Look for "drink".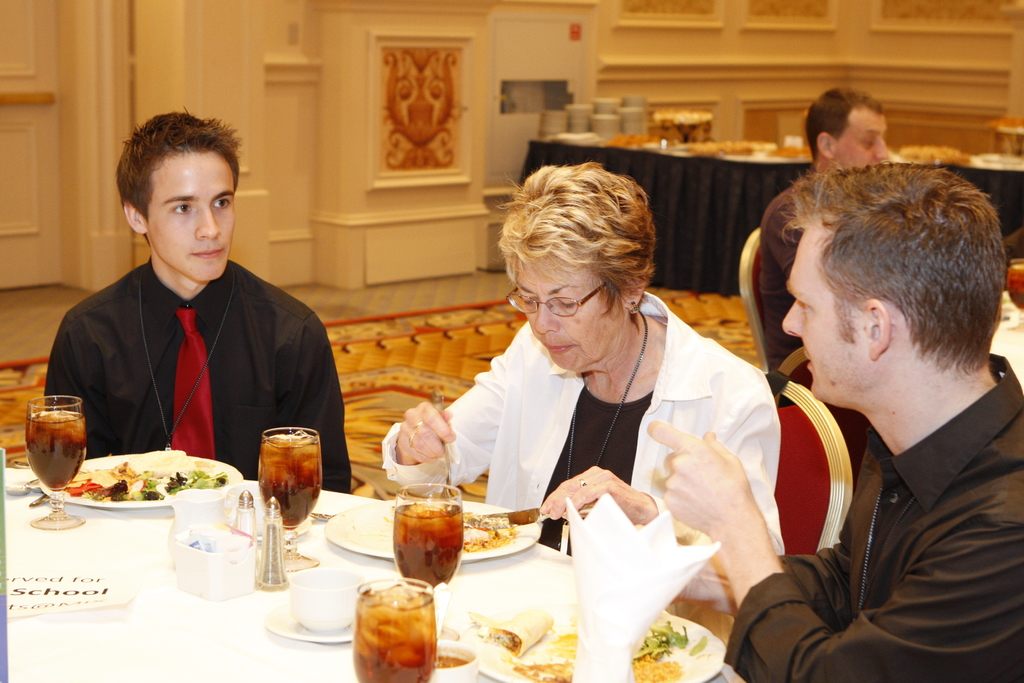
Found: rect(254, 429, 320, 532).
